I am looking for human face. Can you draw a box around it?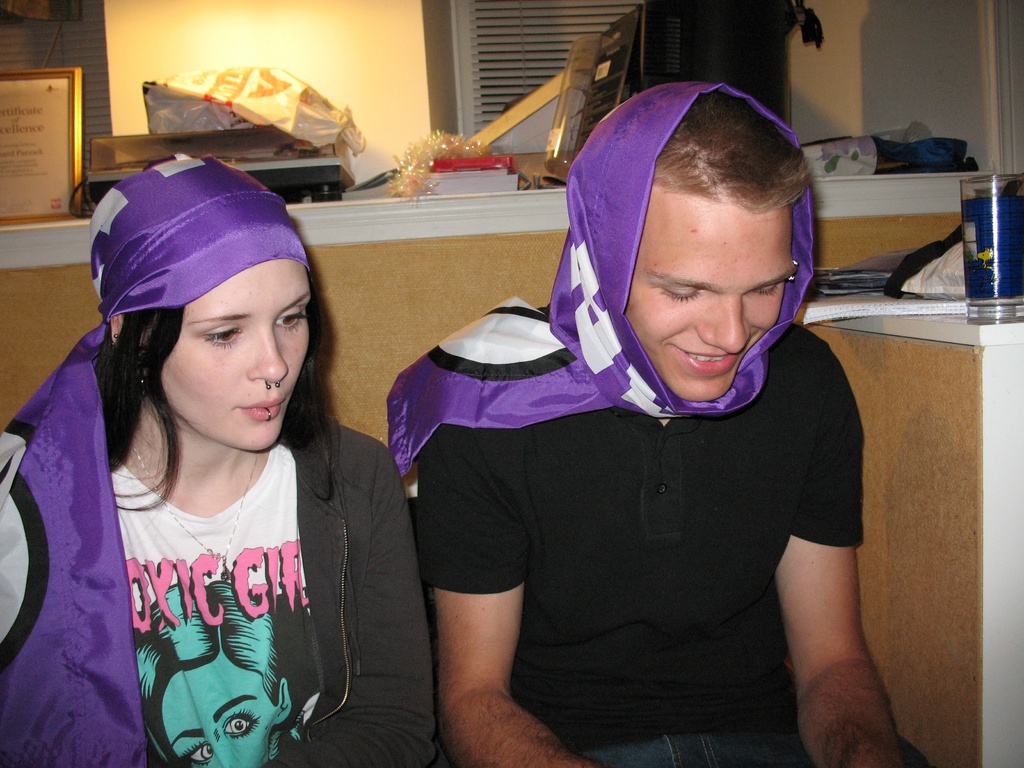
Sure, the bounding box is [166, 259, 310, 450].
